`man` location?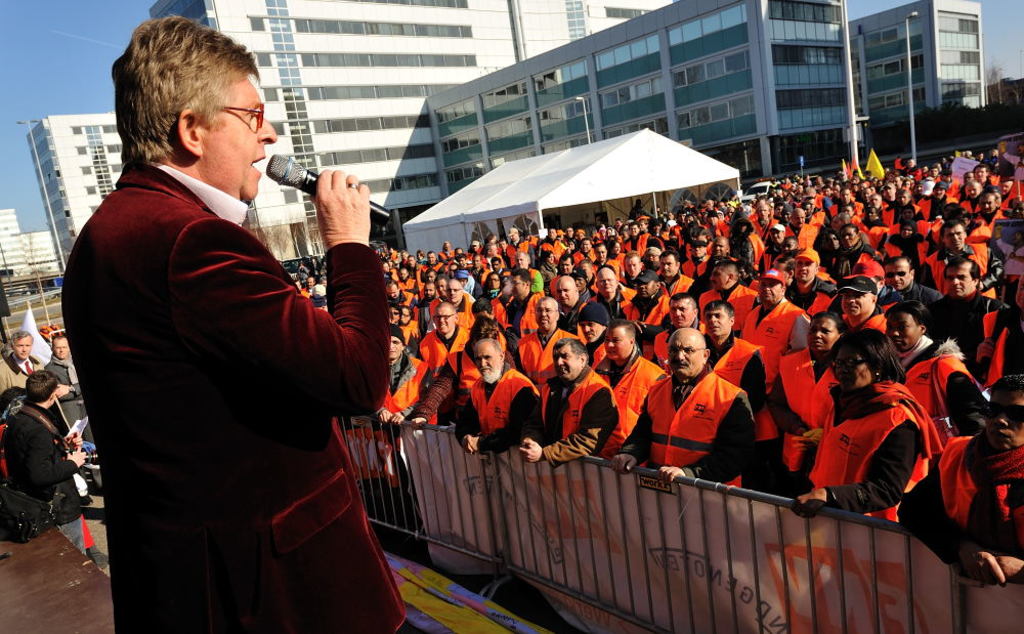
box=[585, 260, 633, 328]
